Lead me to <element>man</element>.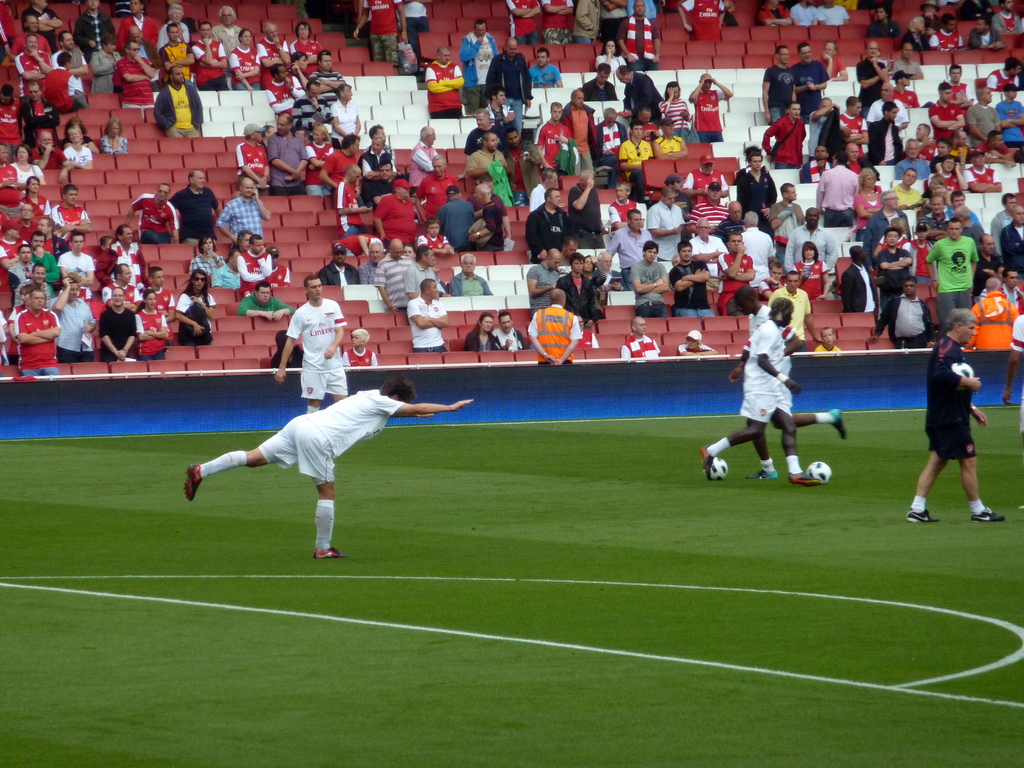
Lead to <bbox>520, 180, 568, 252</bbox>.
